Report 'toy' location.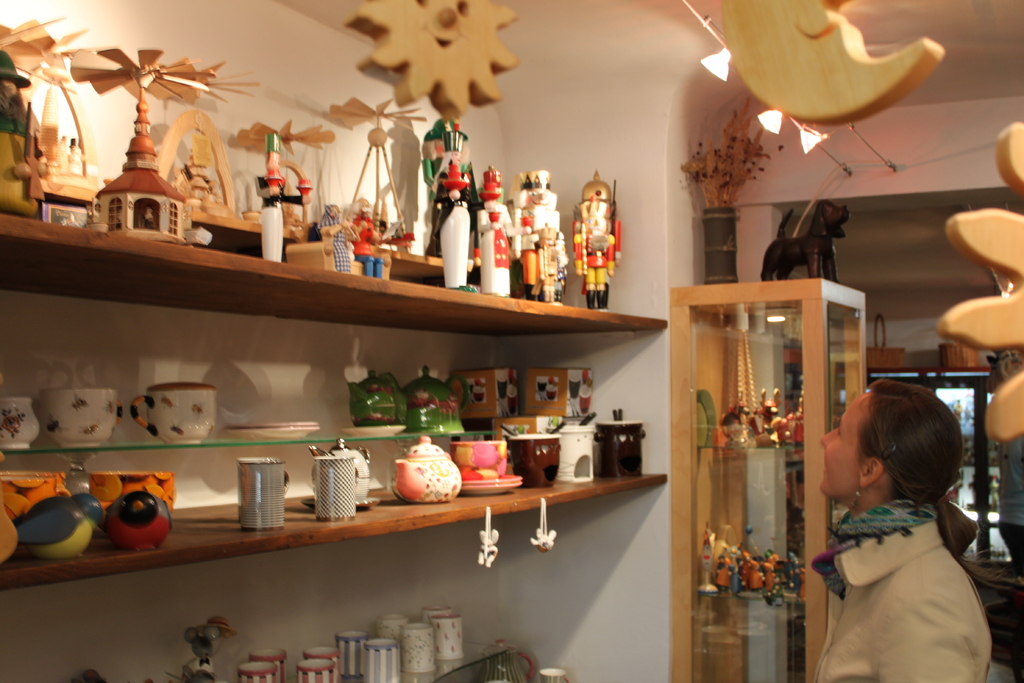
Report: (x1=301, y1=198, x2=351, y2=272).
